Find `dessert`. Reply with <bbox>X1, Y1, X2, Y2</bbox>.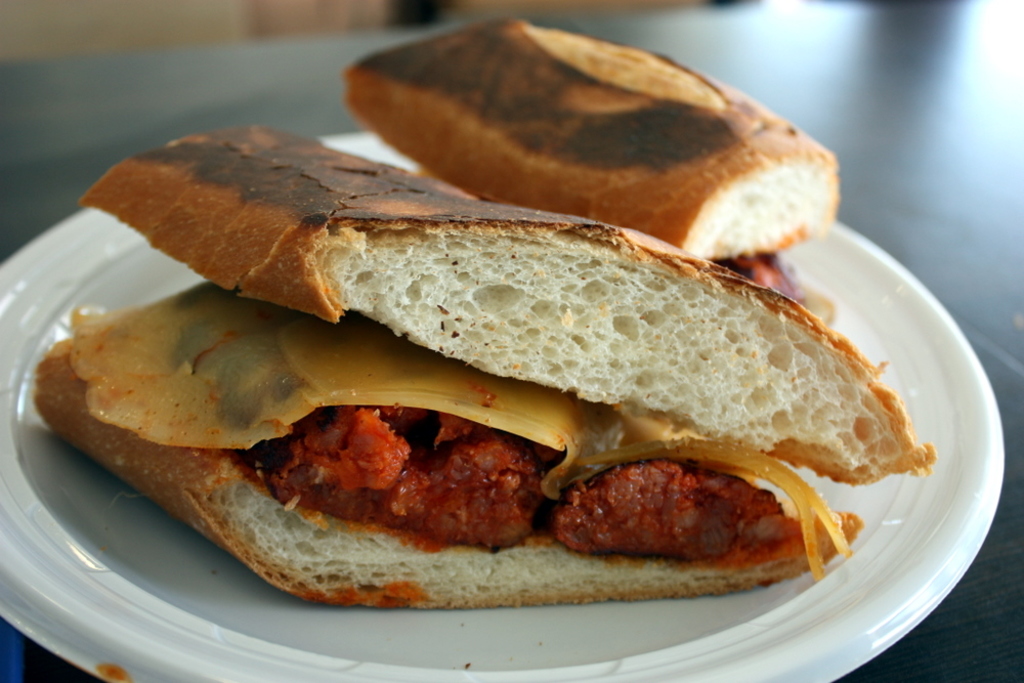
<bbox>345, 12, 839, 292</bbox>.
